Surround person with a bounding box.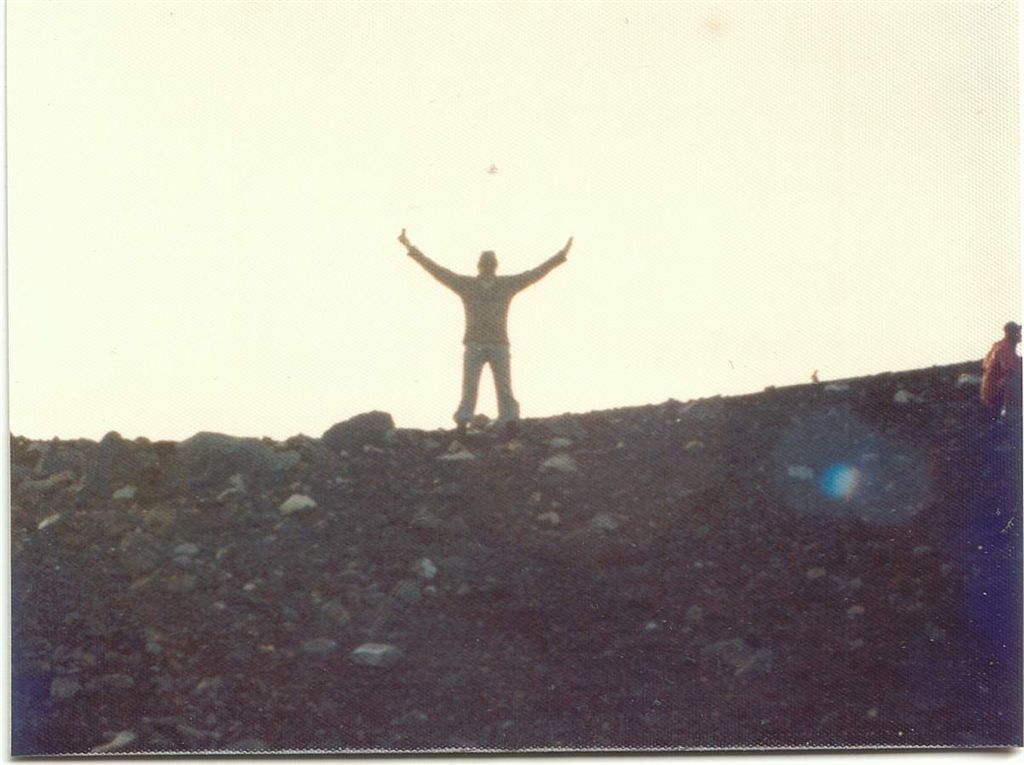
x1=383, y1=219, x2=582, y2=430.
